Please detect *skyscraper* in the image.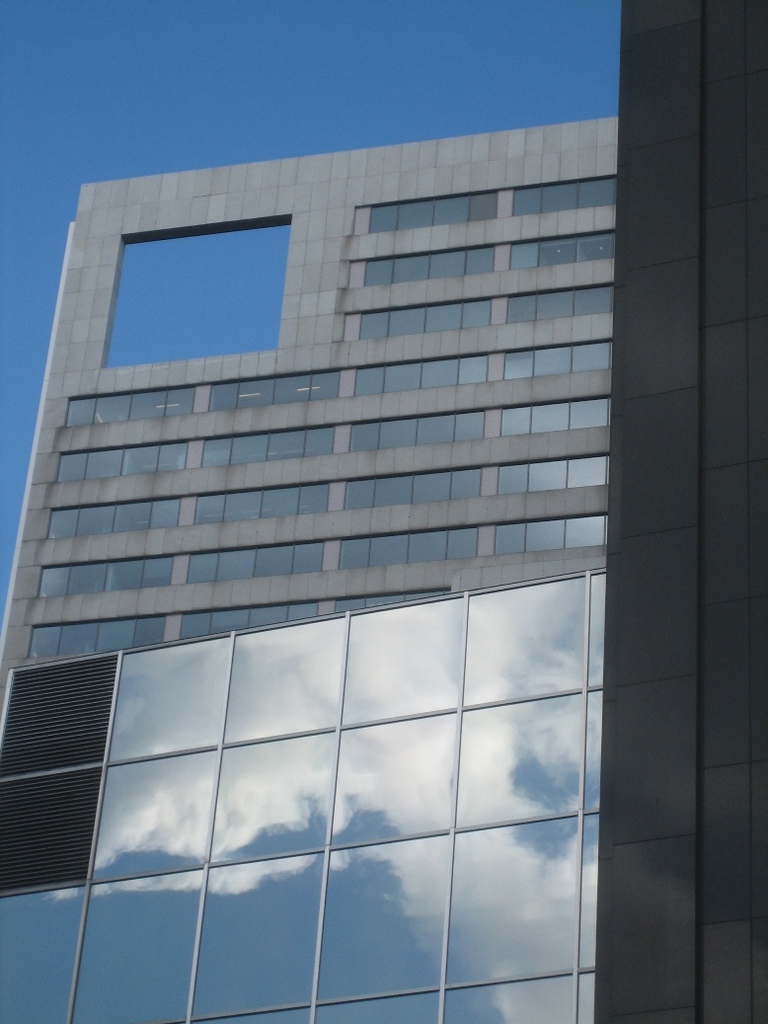
bbox(0, 116, 624, 665).
